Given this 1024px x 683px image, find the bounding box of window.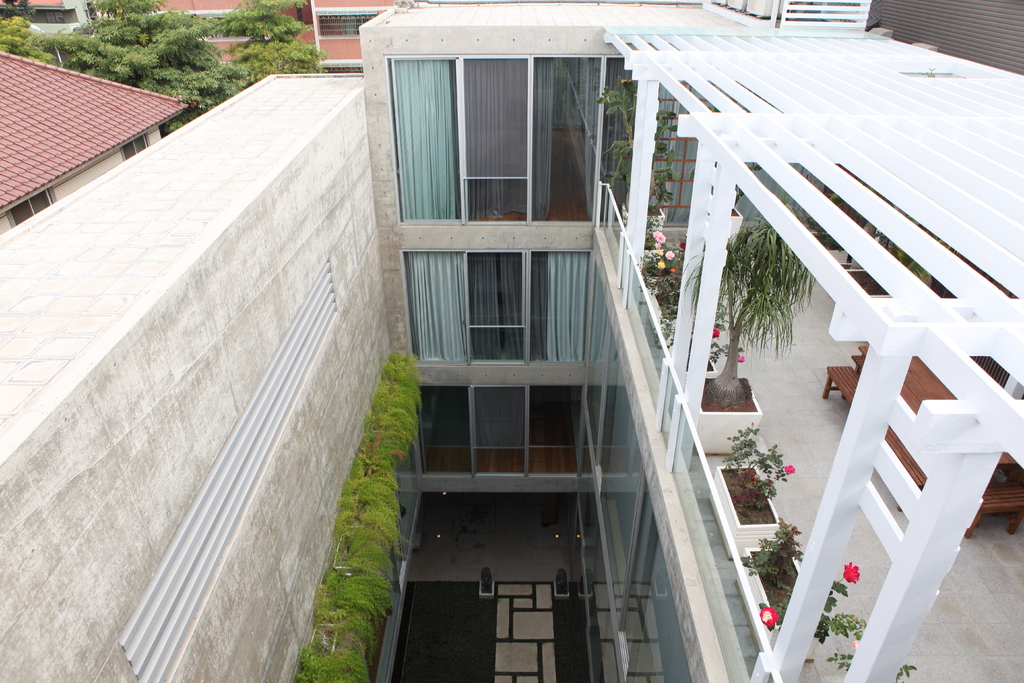
region(382, 55, 719, 229).
